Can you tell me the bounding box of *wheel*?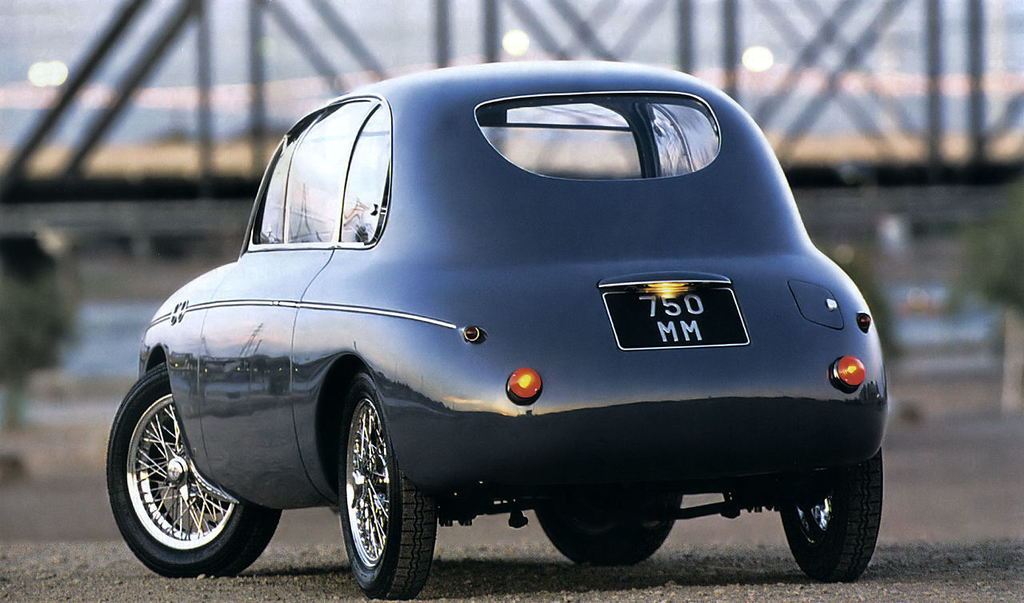
region(107, 362, 282, 575).
